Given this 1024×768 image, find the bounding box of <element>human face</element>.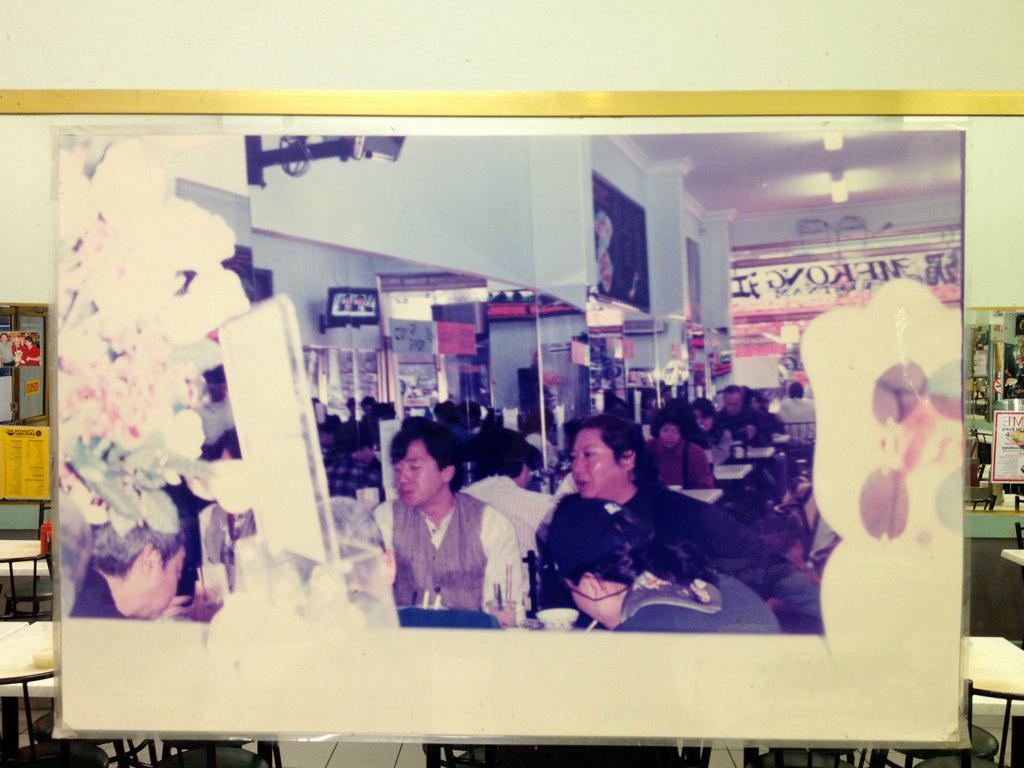
pyautogui.locateOnScreen(563, 580, 606, 625).
